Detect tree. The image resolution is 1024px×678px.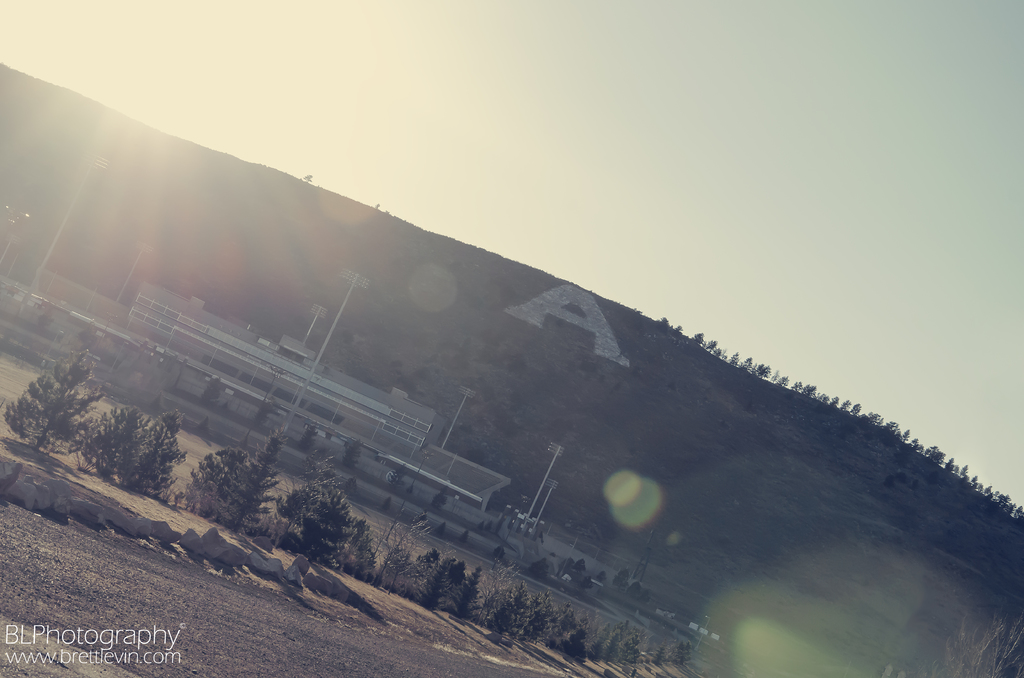
x1=324, y1=512, x2=376, y2=578.
